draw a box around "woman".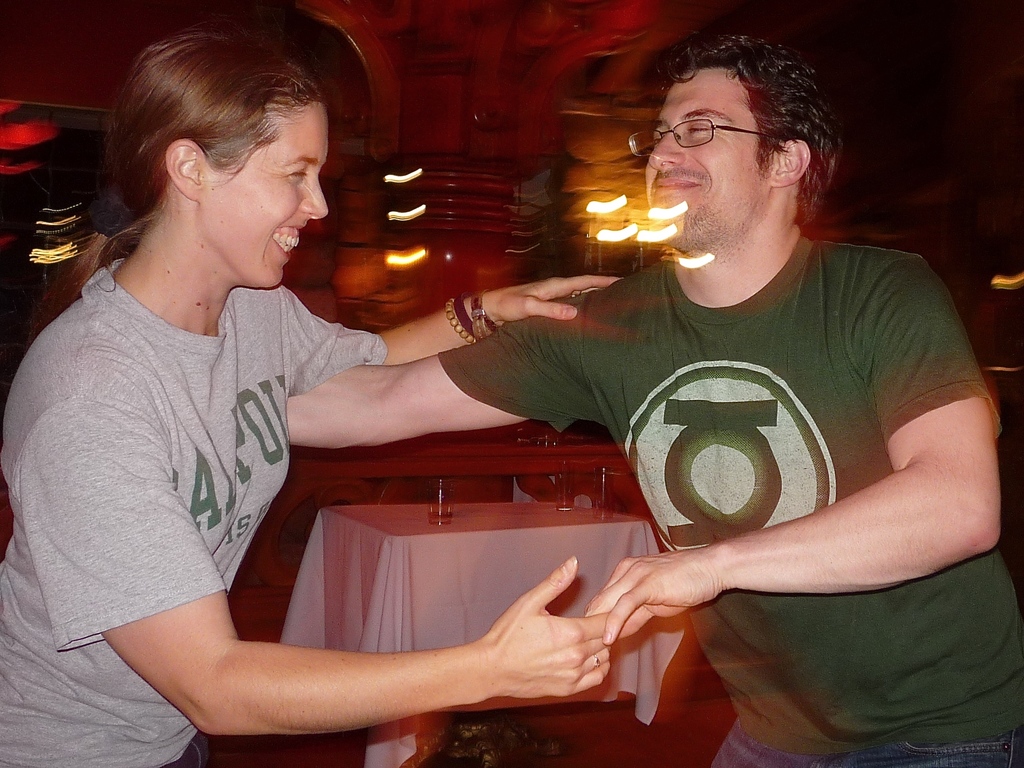
[55, 45, 623, 761].
